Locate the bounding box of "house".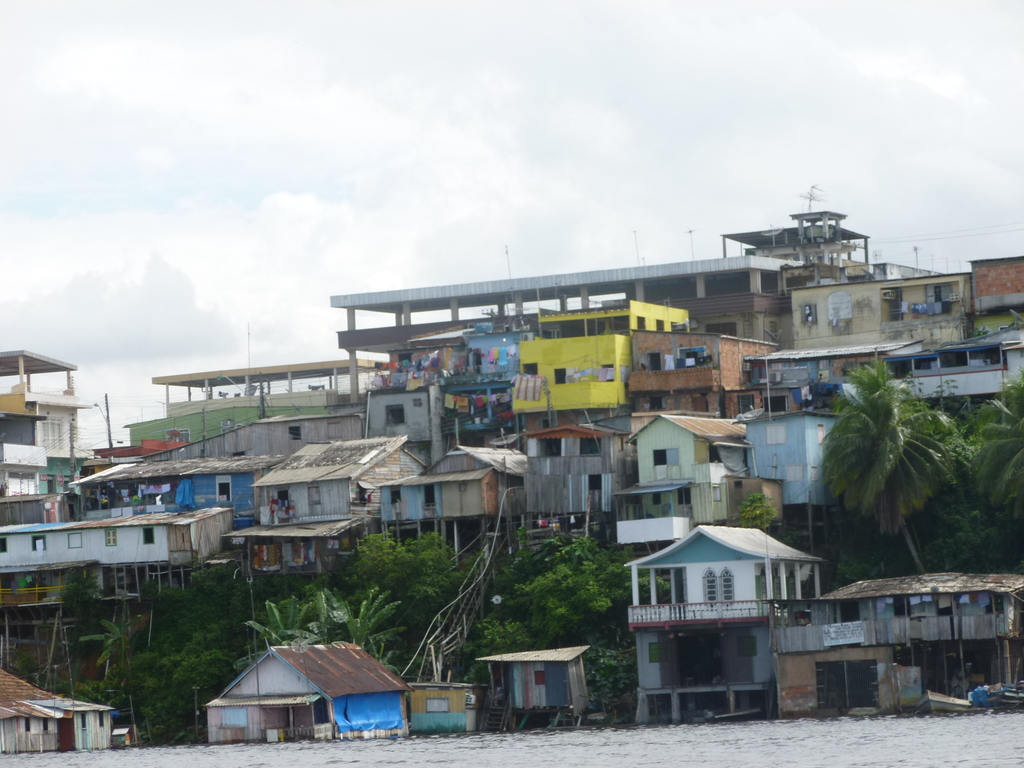
Bounding box: box(524, 421, 649, 523).
